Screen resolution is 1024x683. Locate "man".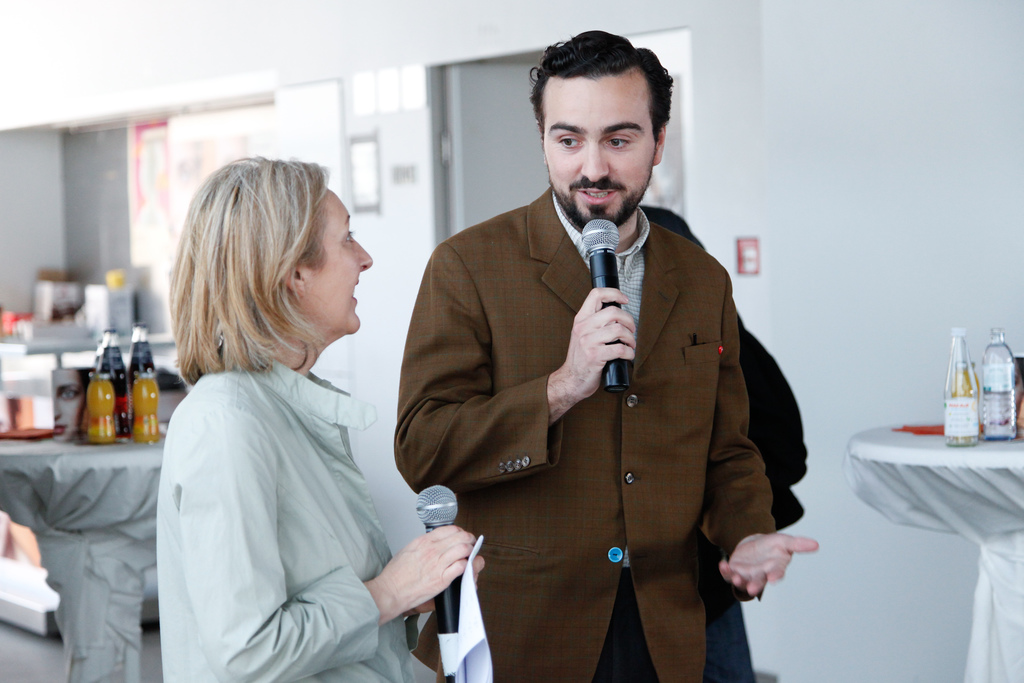
<region>399, 31, 788, 673</region>.
